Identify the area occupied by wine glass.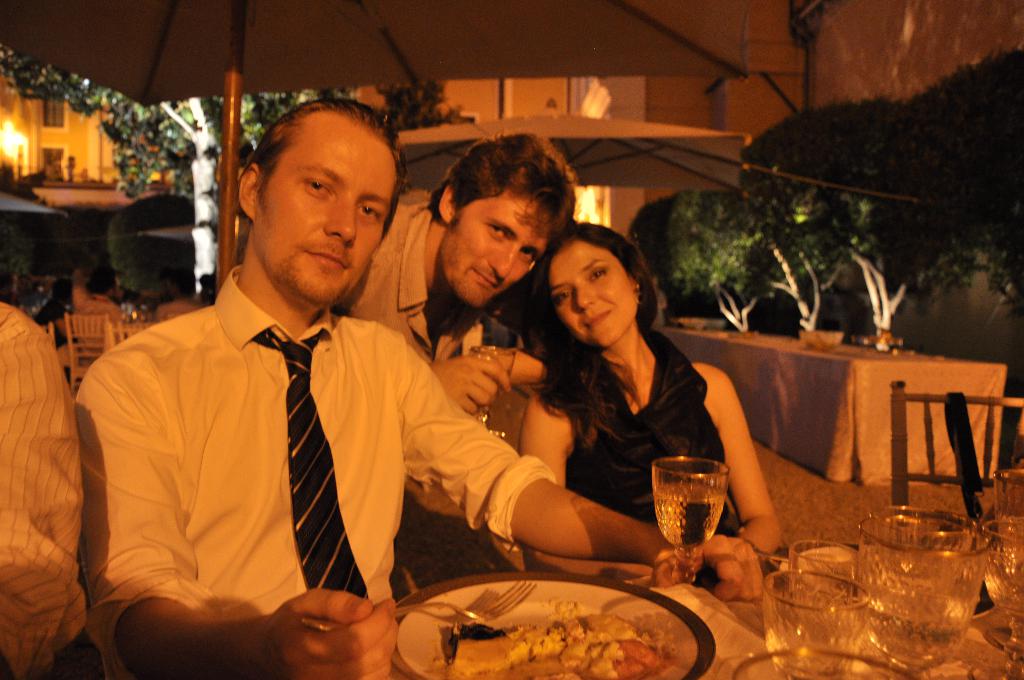
Area: 764 570 874 679.
